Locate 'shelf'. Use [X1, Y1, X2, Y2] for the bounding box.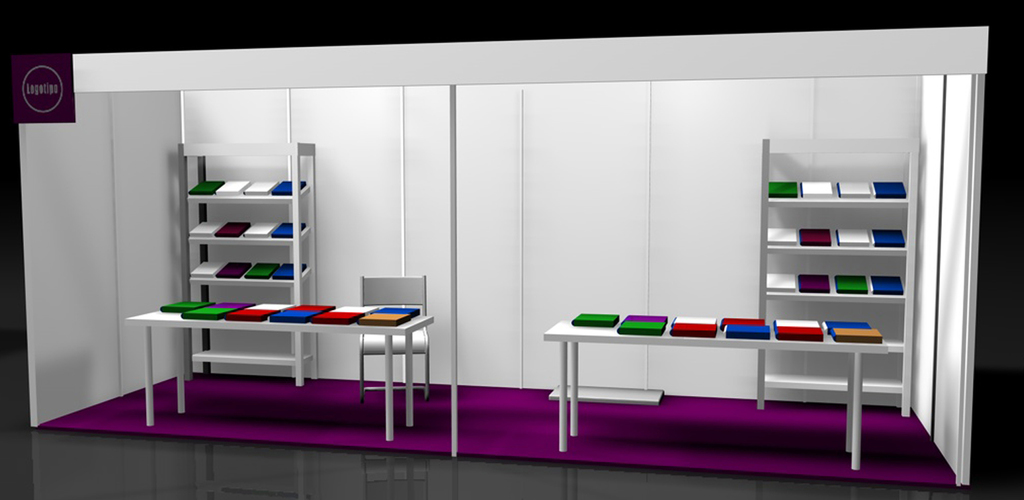
[760, 139, 917, 418].
